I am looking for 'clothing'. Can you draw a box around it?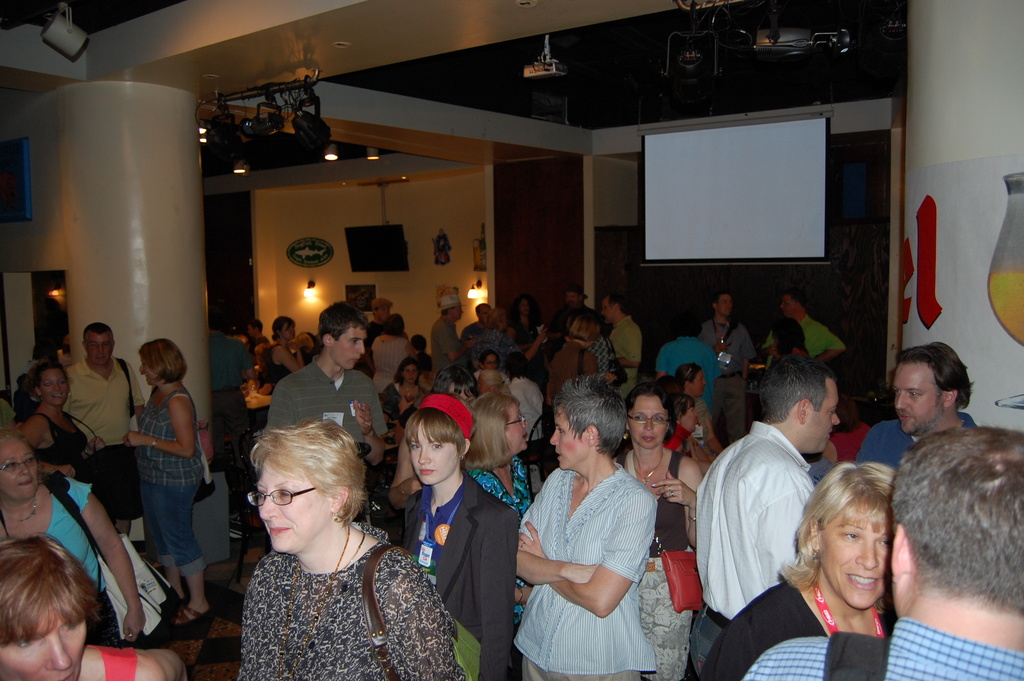
Sure, the bounding box is x1=383, y1=373, x2=431, y2=456.
